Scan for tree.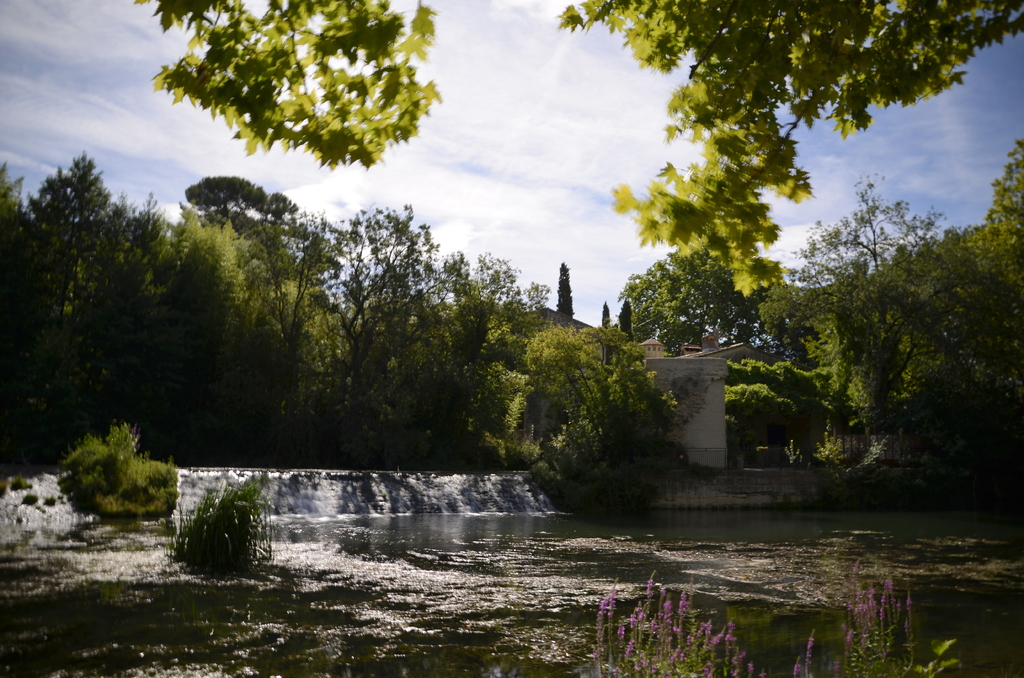
Scan result: x1=557 y1=0 x2=1023 y2=300.
